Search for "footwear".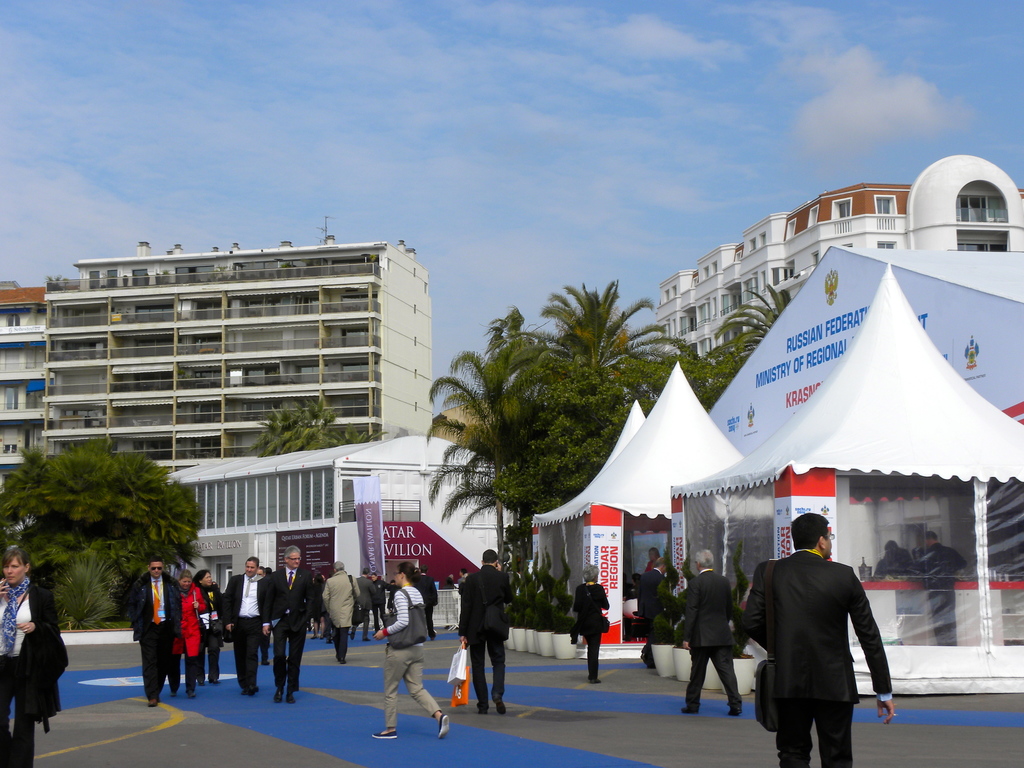
Found at 187 689 195 700.
